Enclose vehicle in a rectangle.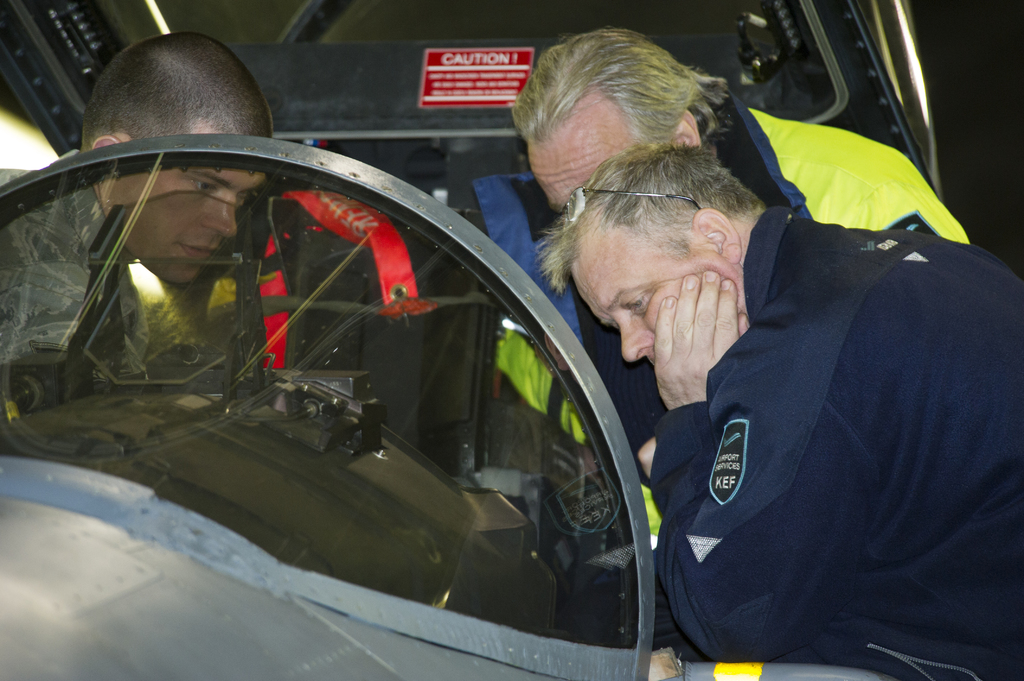
{"x1": 0, "y1": 0, "x2": 1023, "y2": 680}.
